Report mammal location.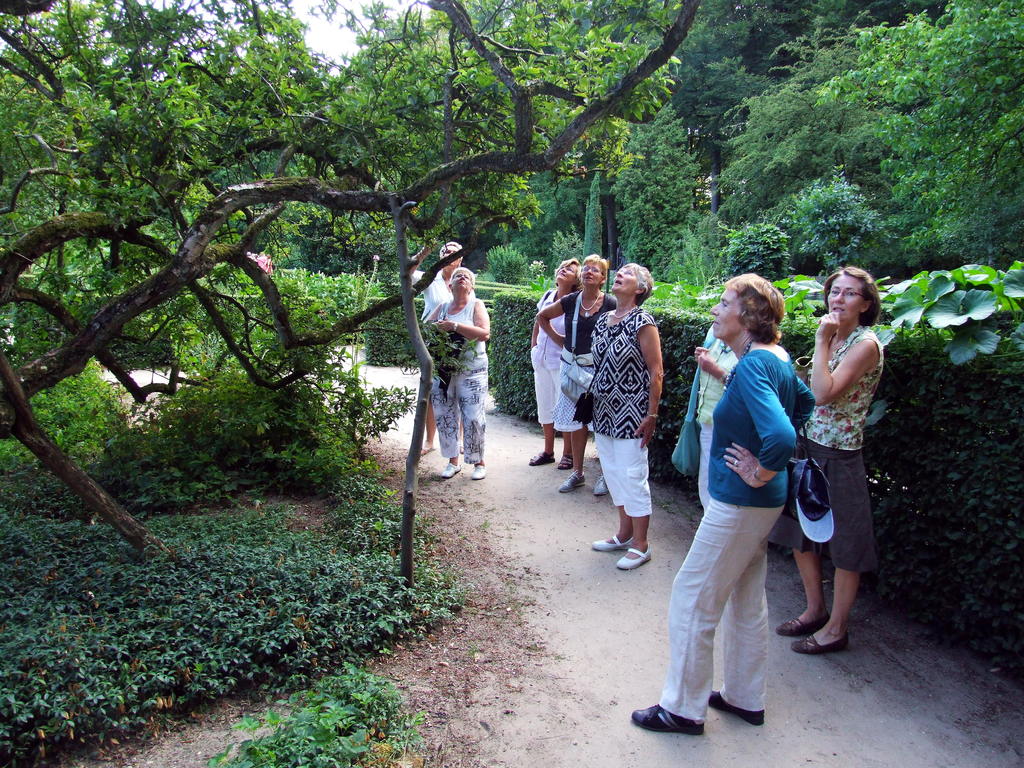
Report: [x1=589, y1=259, x2=666, y2=575].
